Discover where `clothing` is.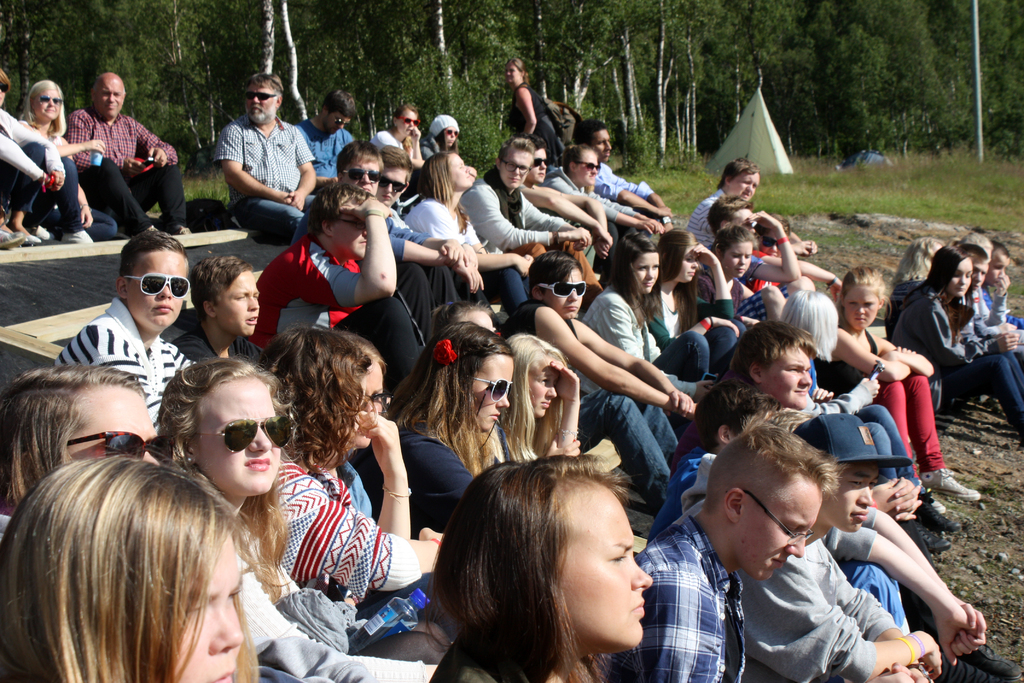
Discovered at {"x1": 217, "y1": 119, "x2": 331, "y2": 233}.
